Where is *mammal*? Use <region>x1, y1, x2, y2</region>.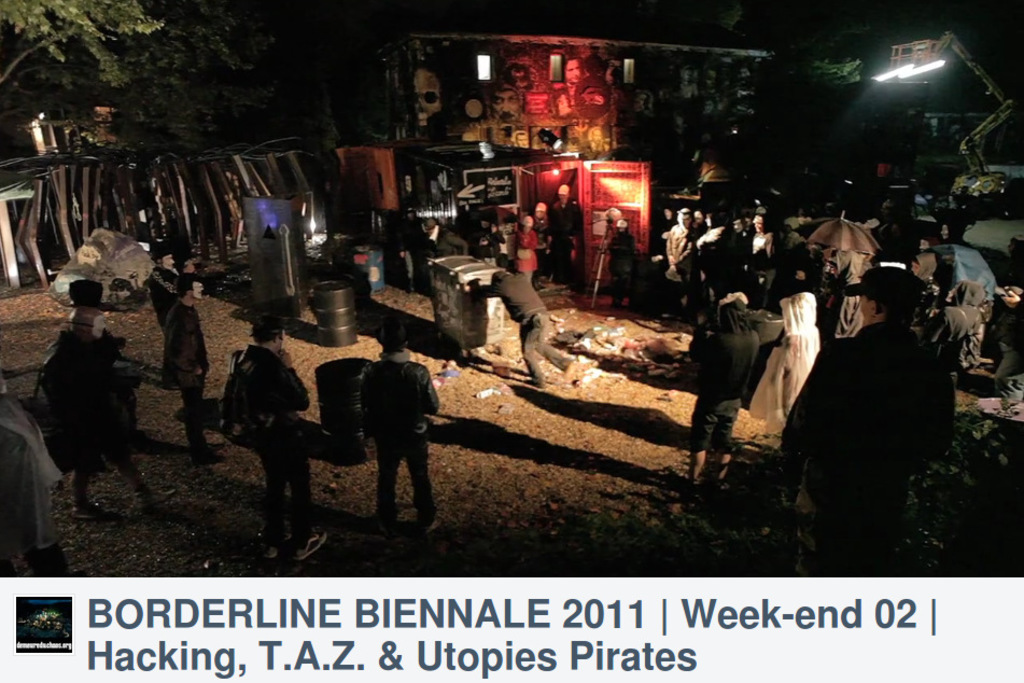
<region>415, 220, 468, 261</region>.
